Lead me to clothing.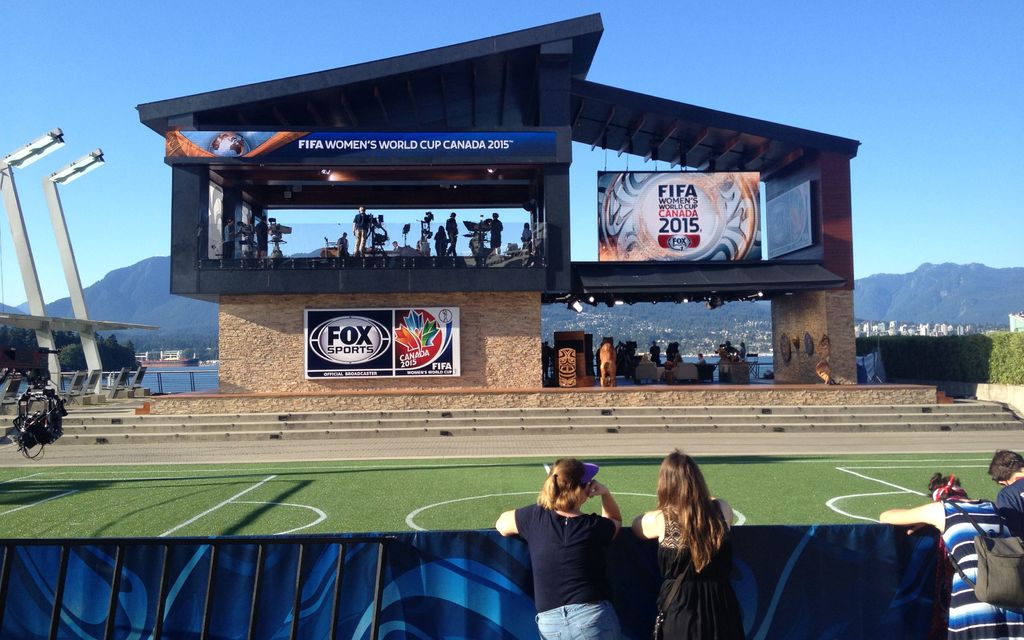
Lead to 492, 214, 505, 248.
